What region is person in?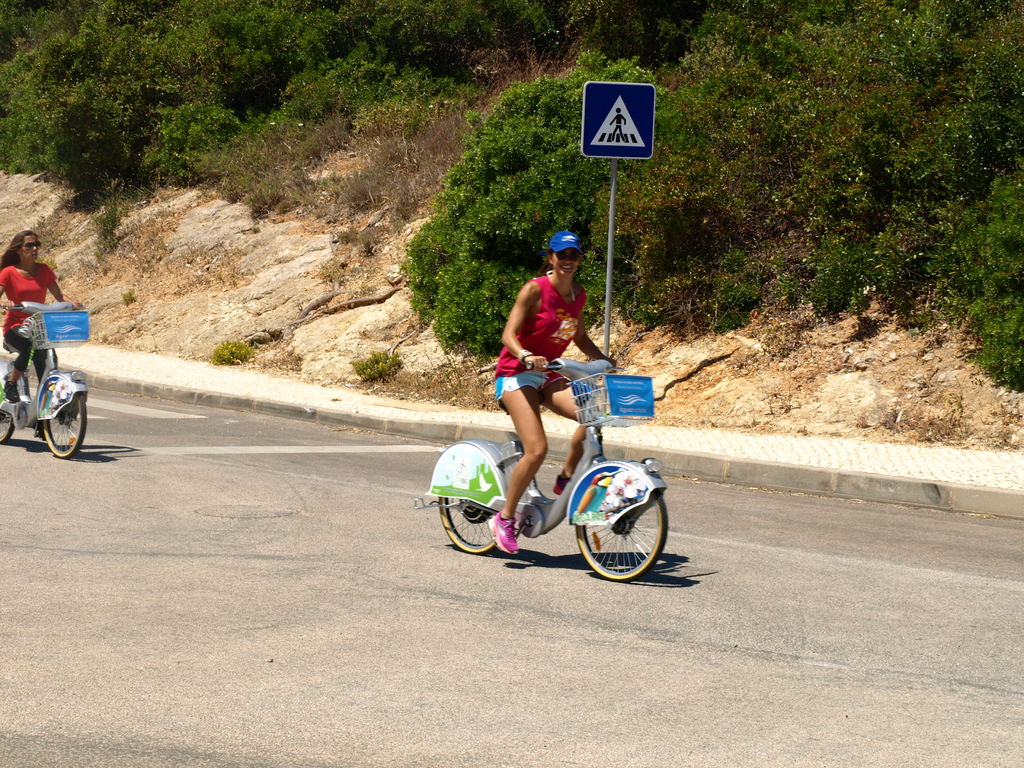
region(0, 229, 77, 408).
